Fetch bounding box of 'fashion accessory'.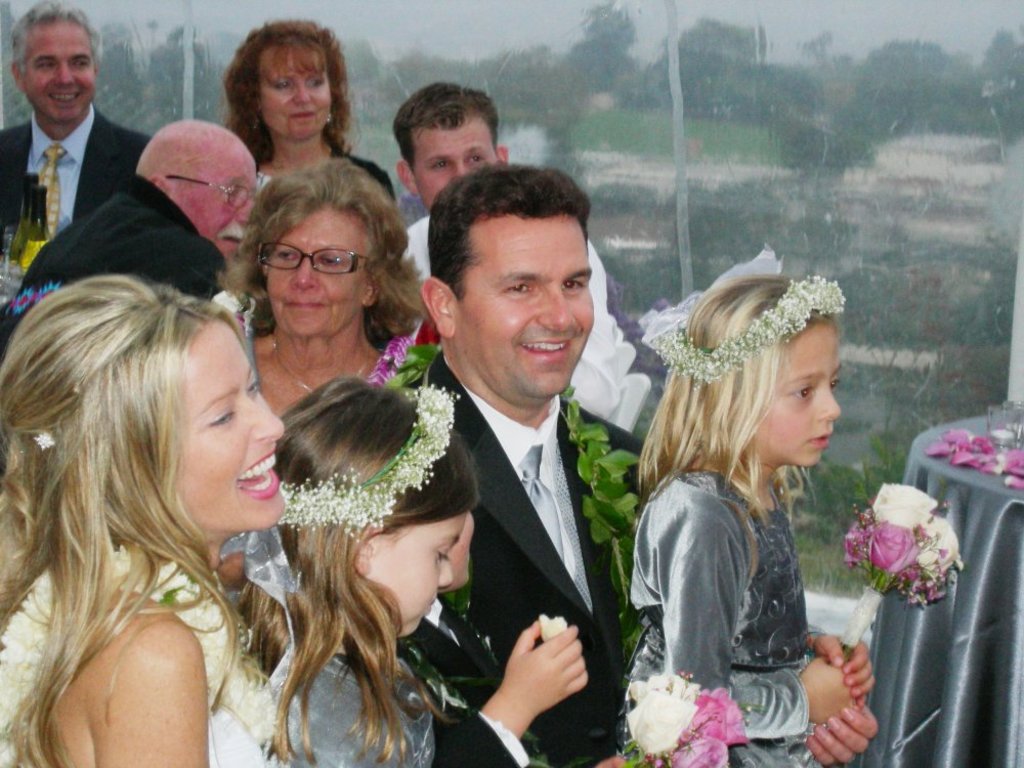
Bbox: Rect(156, 167, 261, 205).
